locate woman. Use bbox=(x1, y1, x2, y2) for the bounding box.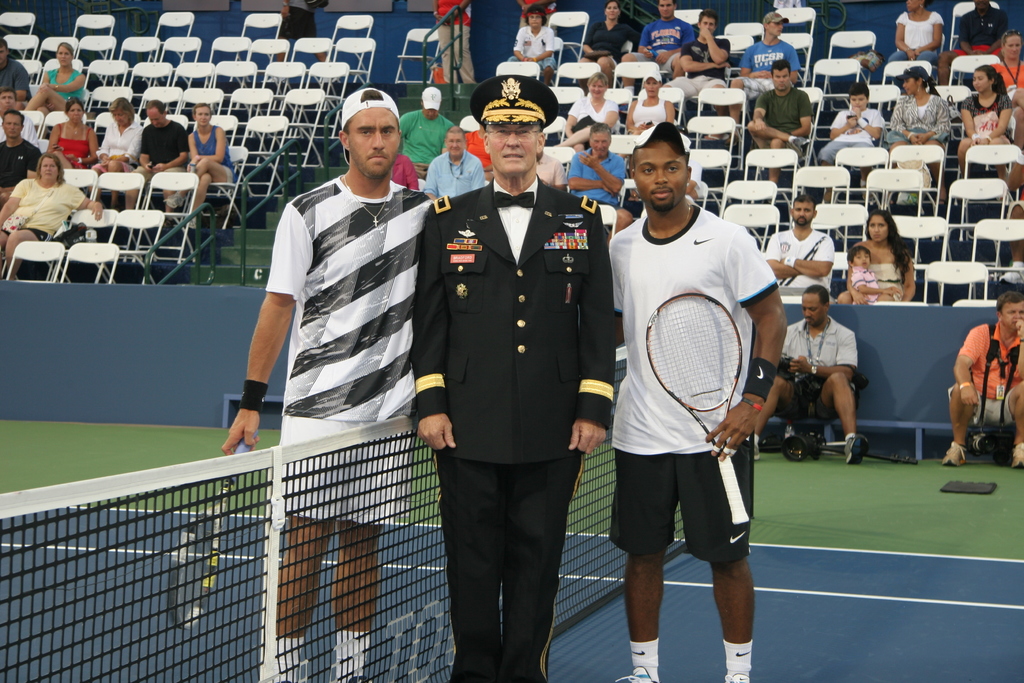
bbox=(573, 0, 639, 80).
